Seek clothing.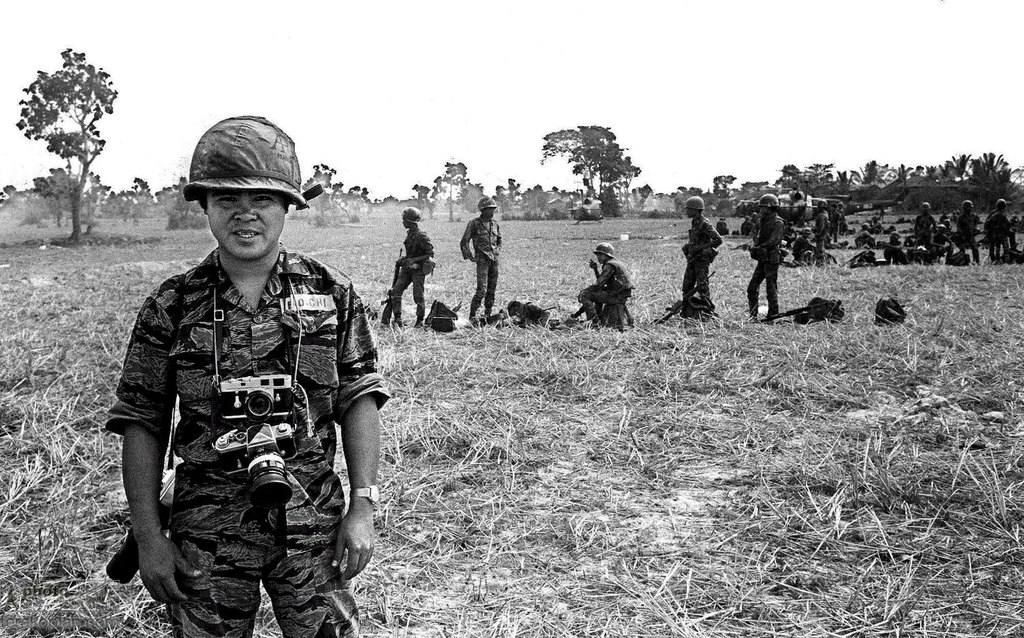
(left=692, top=210, right=722, bottom=330).
